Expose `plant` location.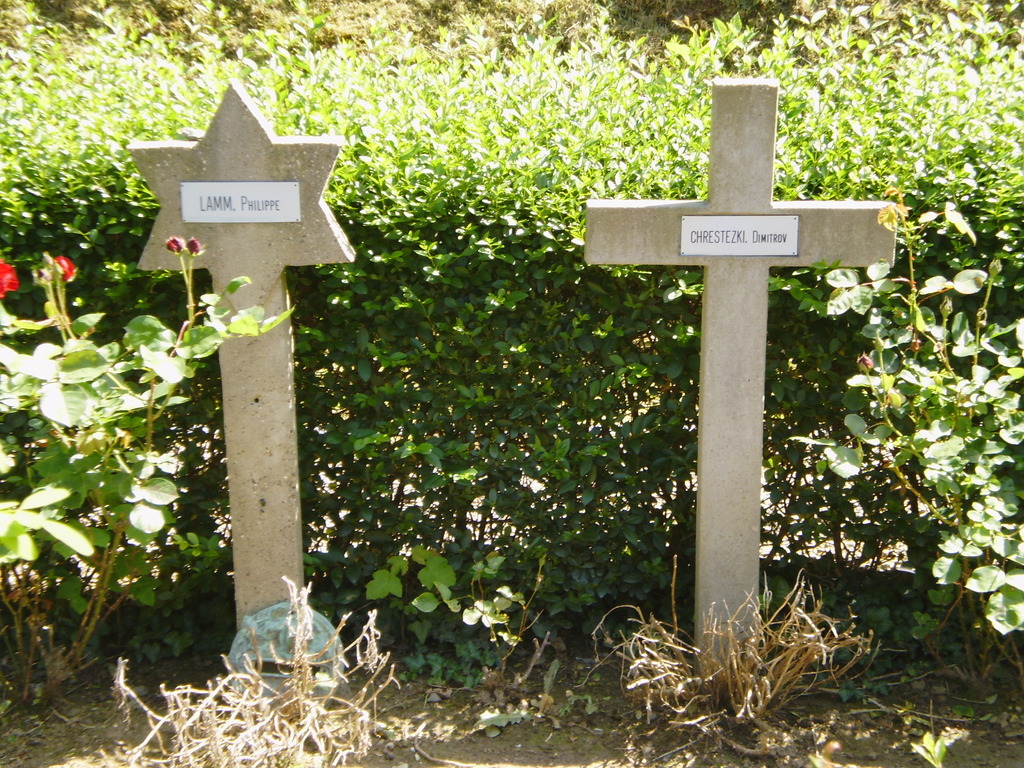
Exposed at box=[284, 164, 673, 652].
